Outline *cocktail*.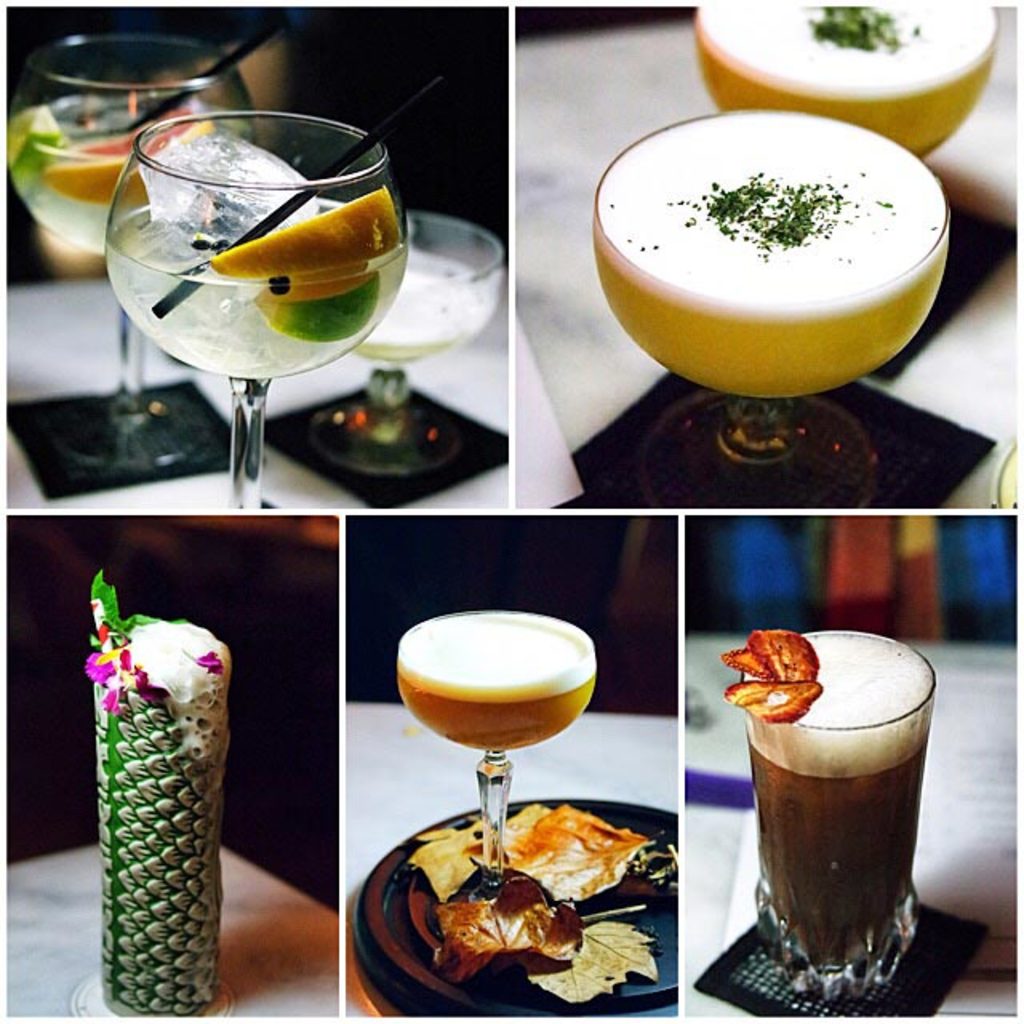
Outline: 390,608,597,949.
